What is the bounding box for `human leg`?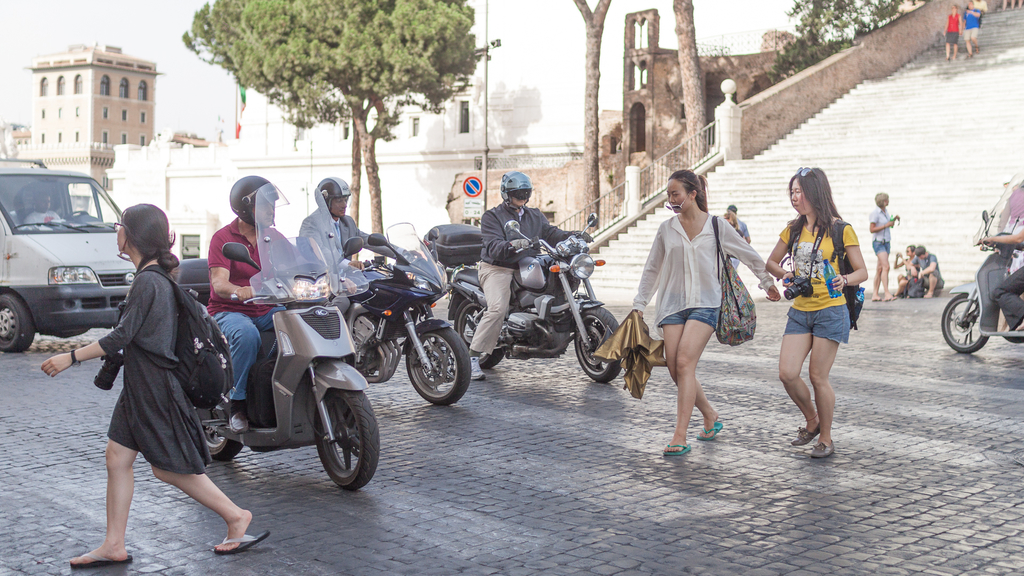
(left=879, top=249, right=892, bottom=301).
